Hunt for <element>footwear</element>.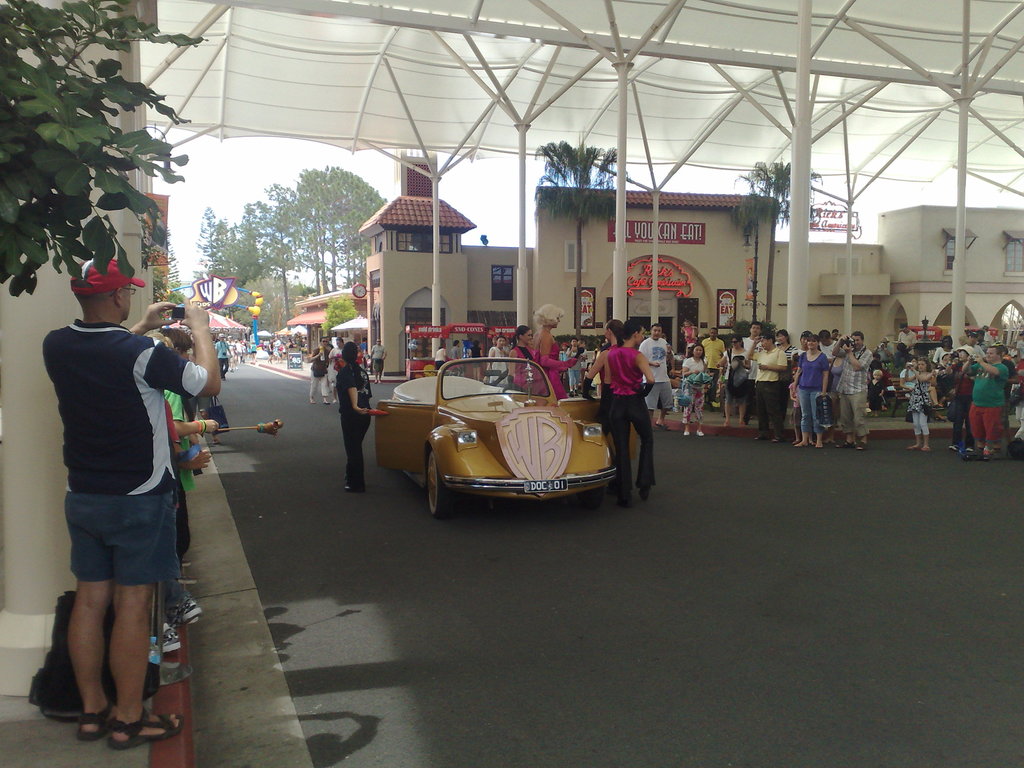
Hunted down at box=[946, 445, 956, 451].
